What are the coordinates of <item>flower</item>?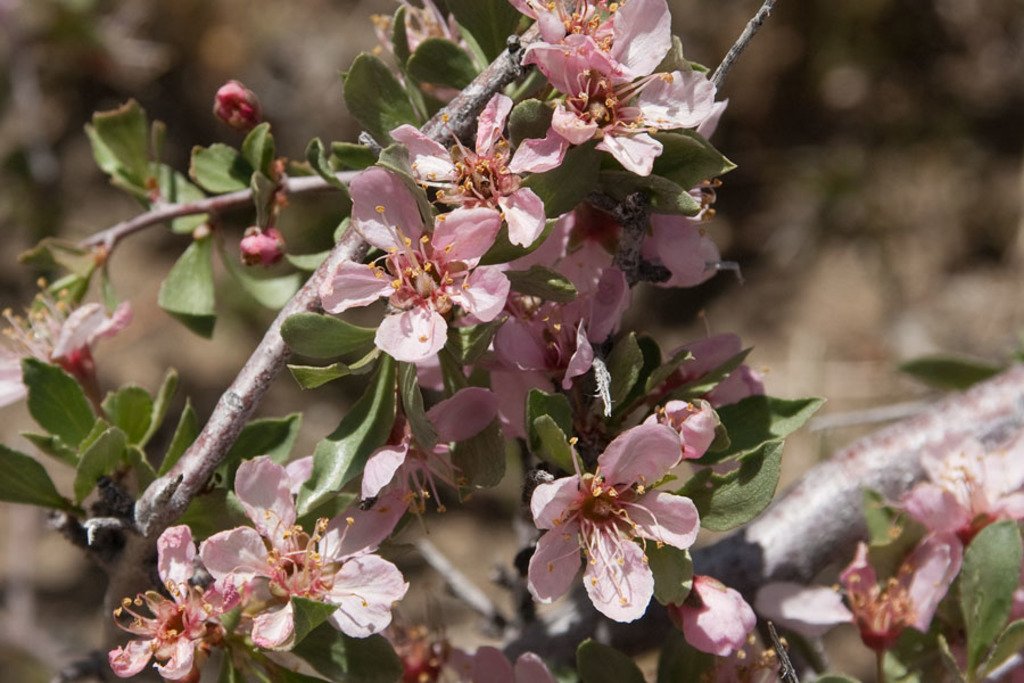
bbox=[530, 430, 704, 641].
